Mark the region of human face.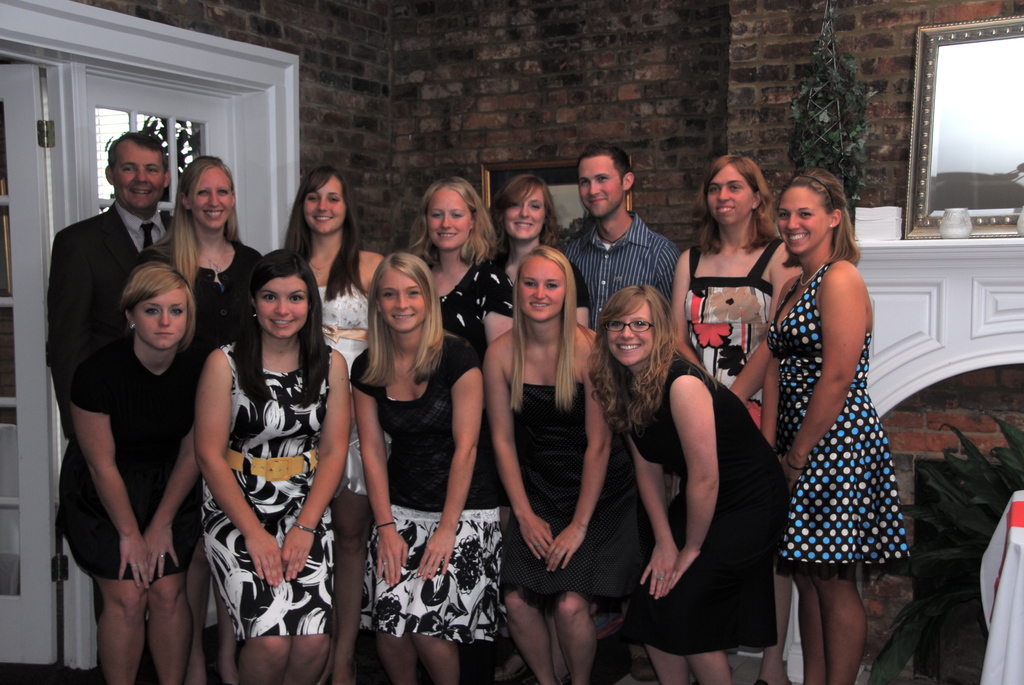
Region: detection(606, 297, 656, 368).
